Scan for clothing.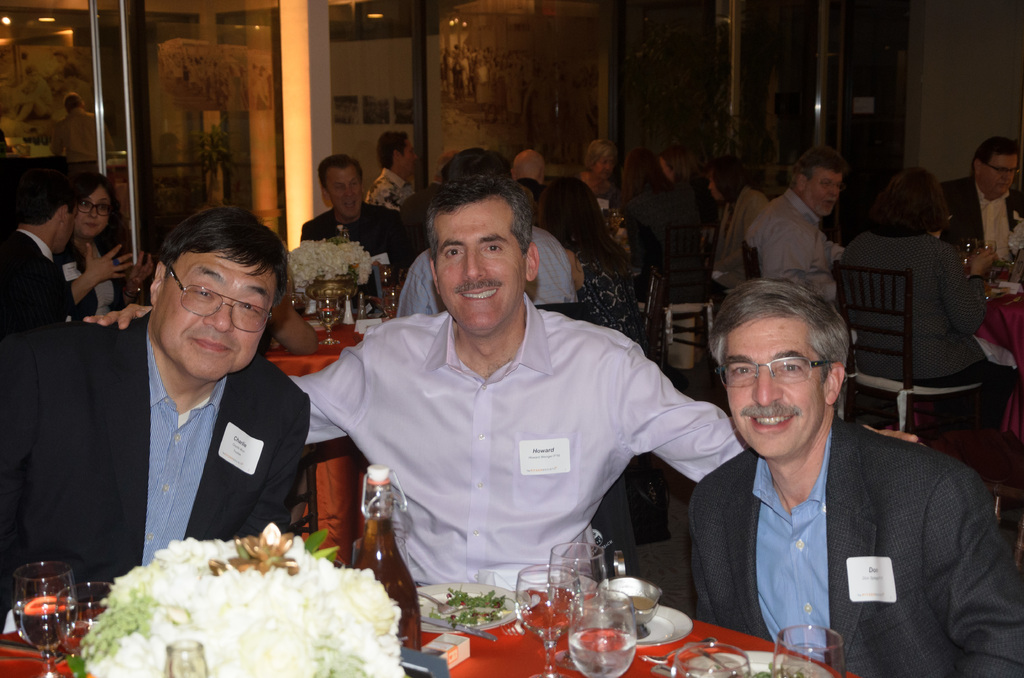
Scan result: (x1=63, y1=242, x2=129, y2=316).
